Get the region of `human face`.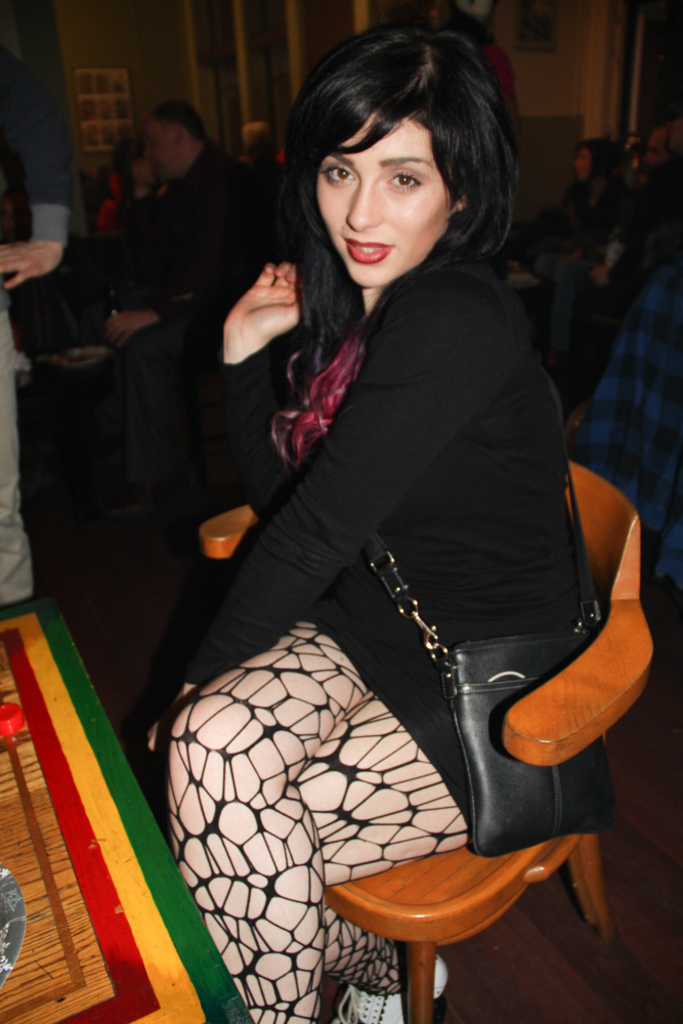
<bbox>143, 116, 176, 179</bbox>.
